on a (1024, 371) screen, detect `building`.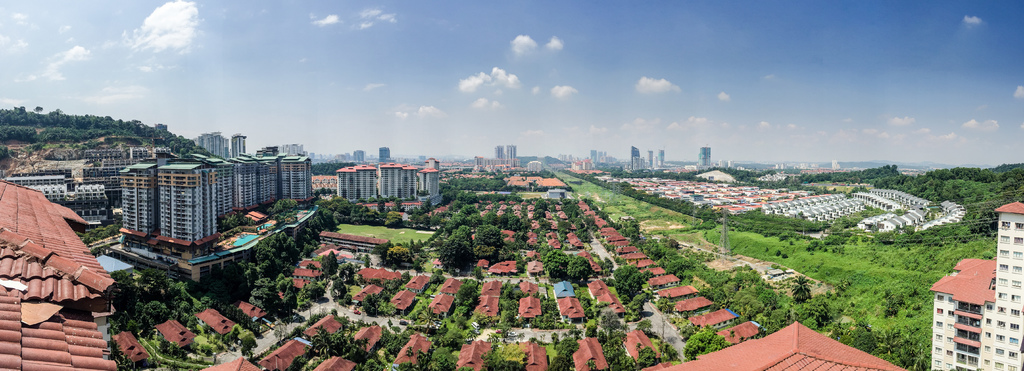
left=381, top=145, right=390, bottom=163.
